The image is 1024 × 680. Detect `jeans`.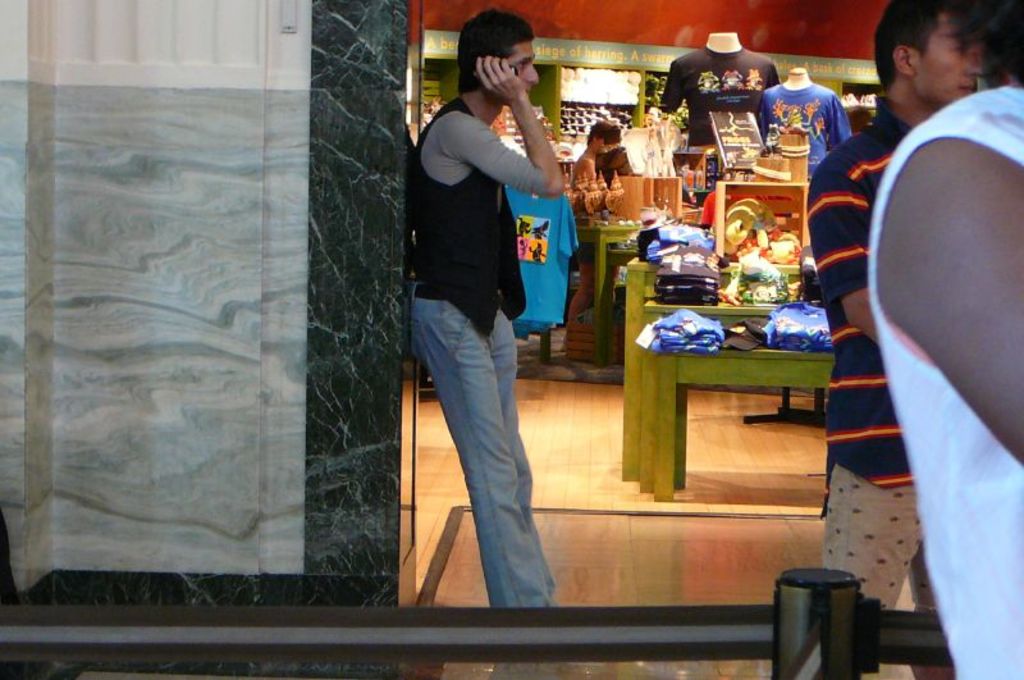
Detection: Rect(410, 270, 556, 606).
